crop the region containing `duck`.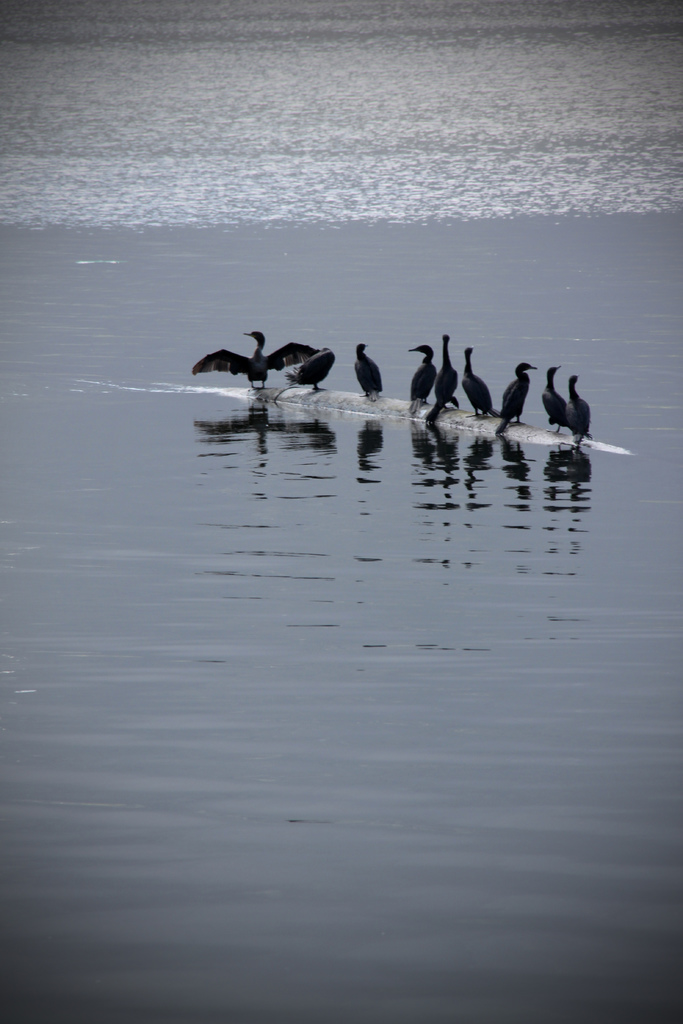
Crop region: x1=349, y1=333, x2=385, y2=400.
